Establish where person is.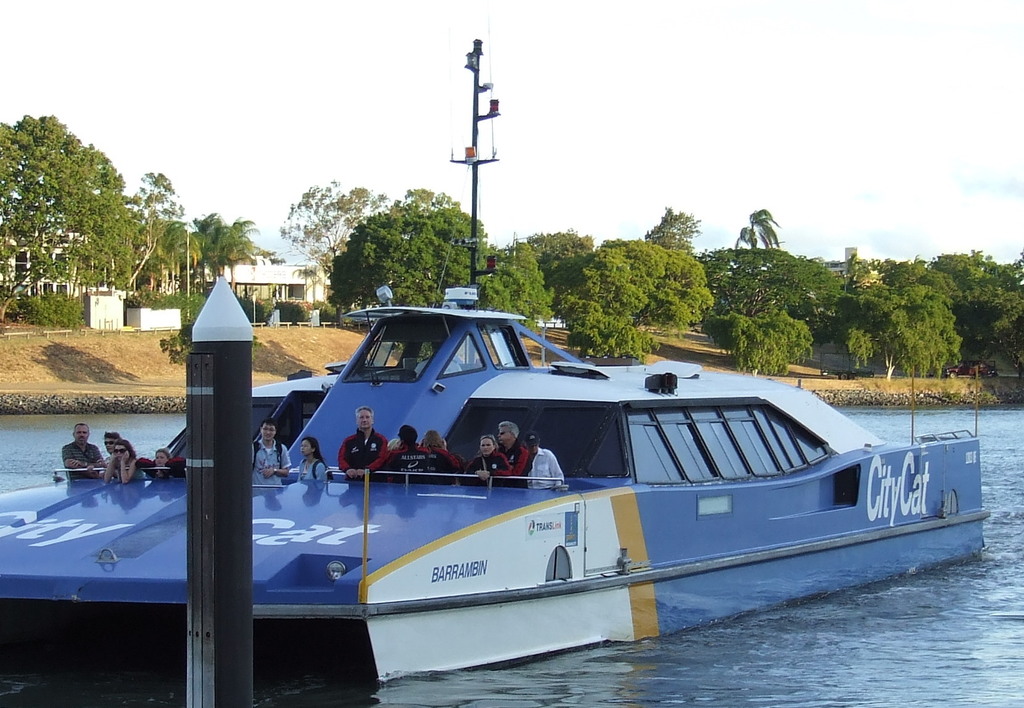
Established at 61 422 104 478.
